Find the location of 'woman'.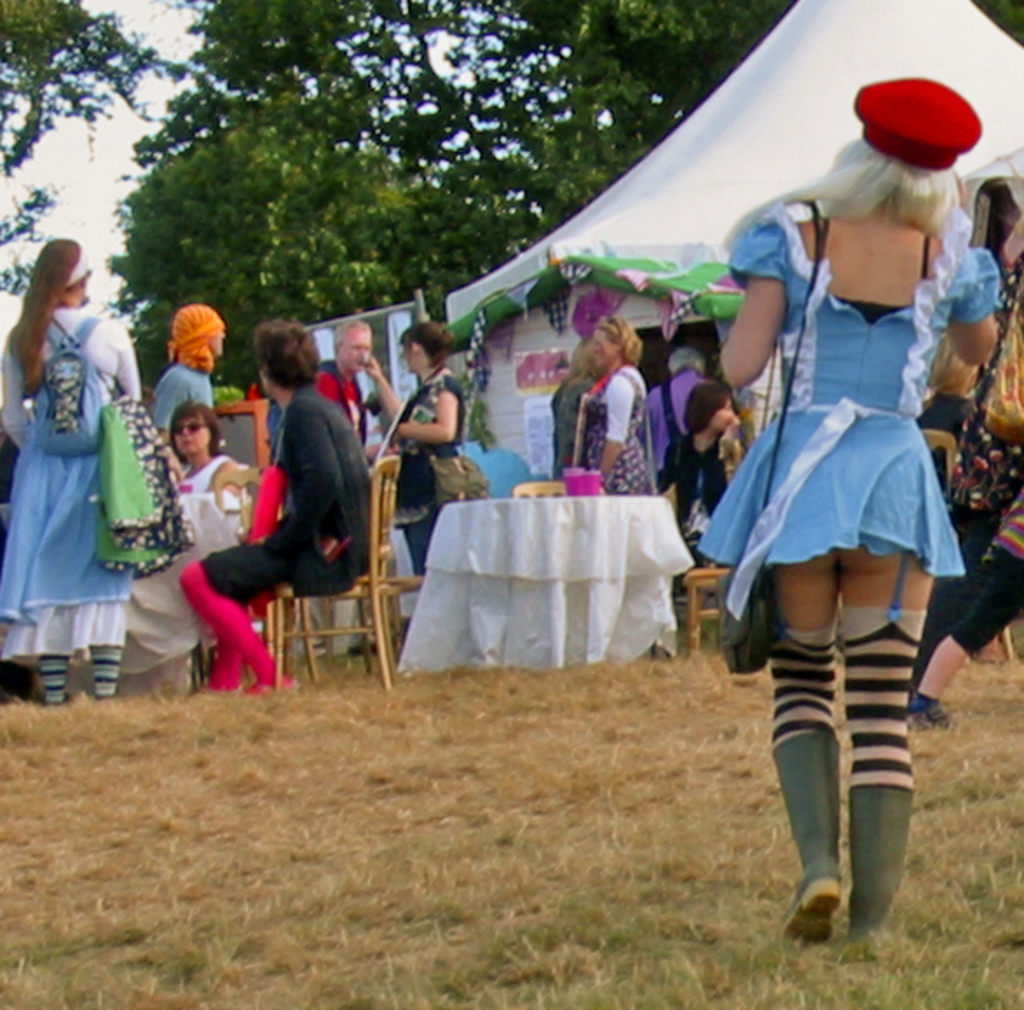
Location: x1=0 y1=234 x2=140 y2=701.
